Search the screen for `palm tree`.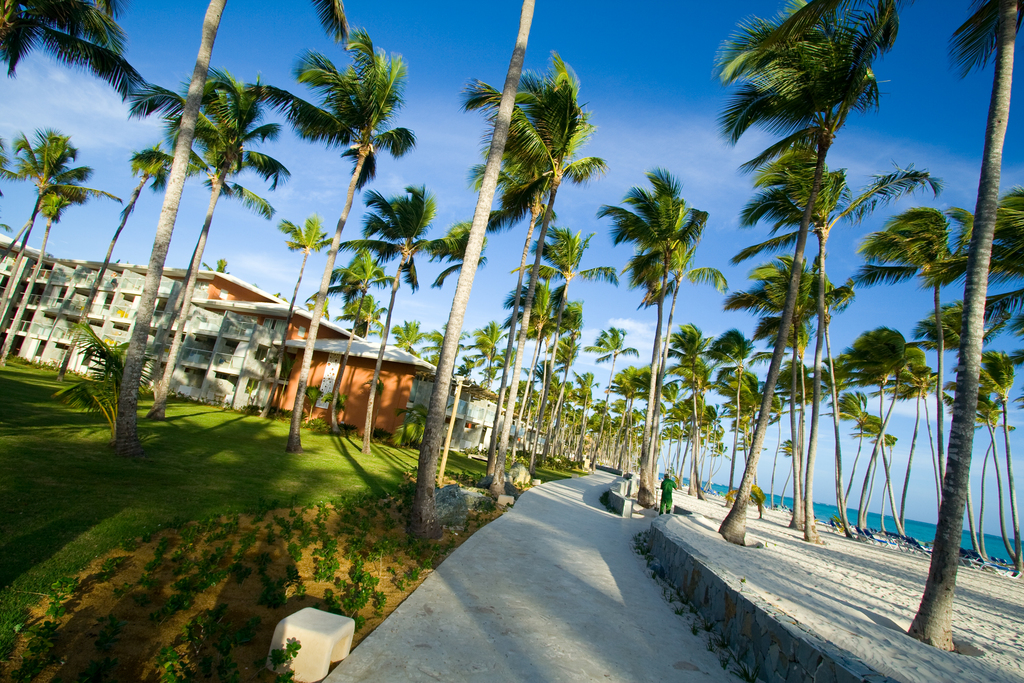
Found at (490,222,582,456).
